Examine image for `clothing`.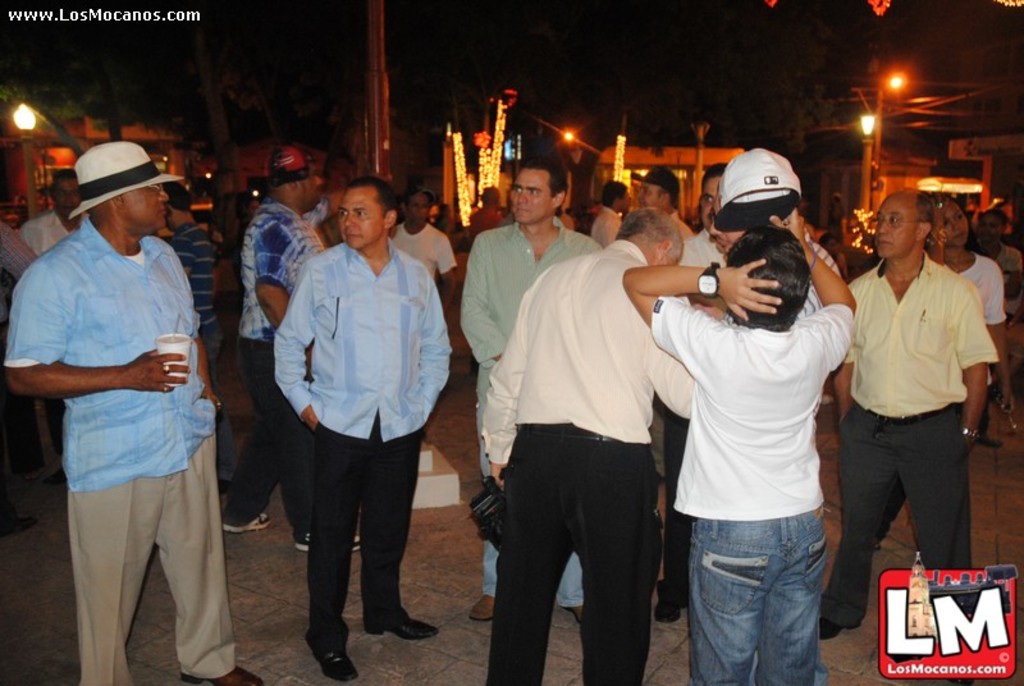
Examination result: detection(17, 209, 81, 260).
